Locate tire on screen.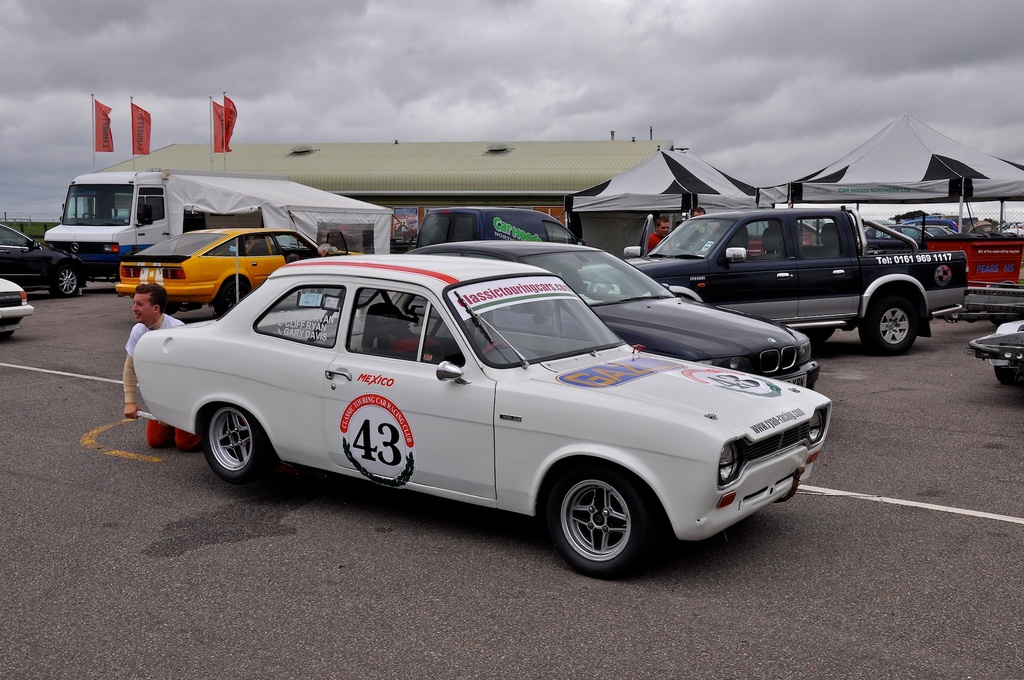
On screen at [551,480,651,574].
